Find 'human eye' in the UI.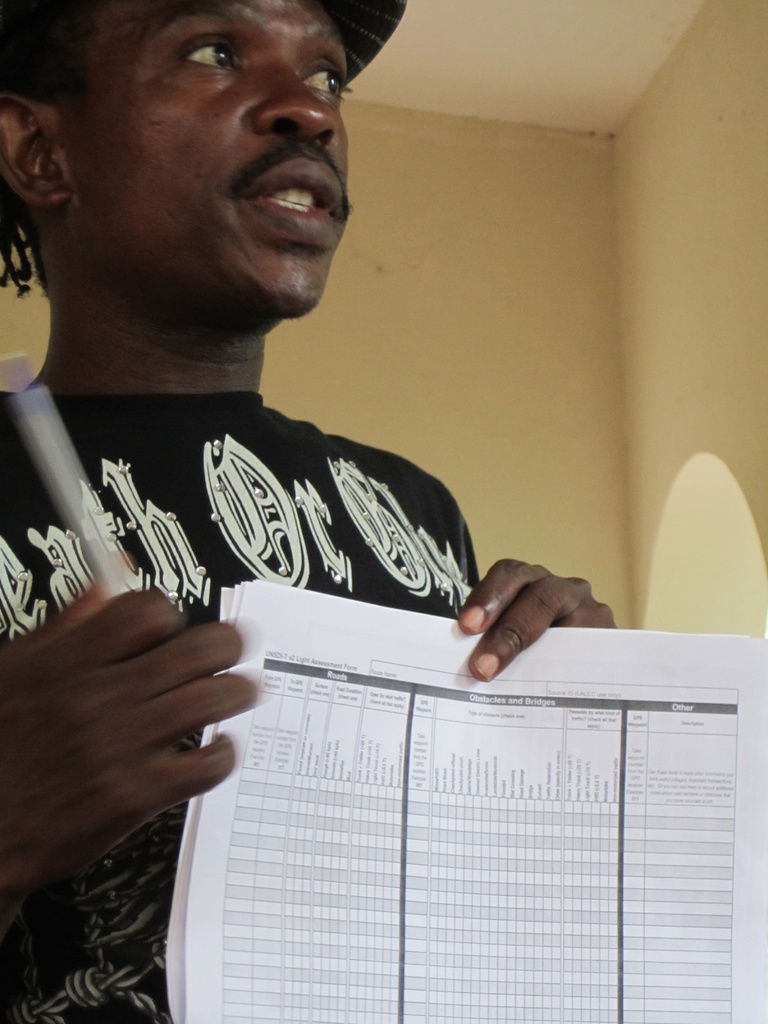
UI element at rect(296, 53, 349, 104).
